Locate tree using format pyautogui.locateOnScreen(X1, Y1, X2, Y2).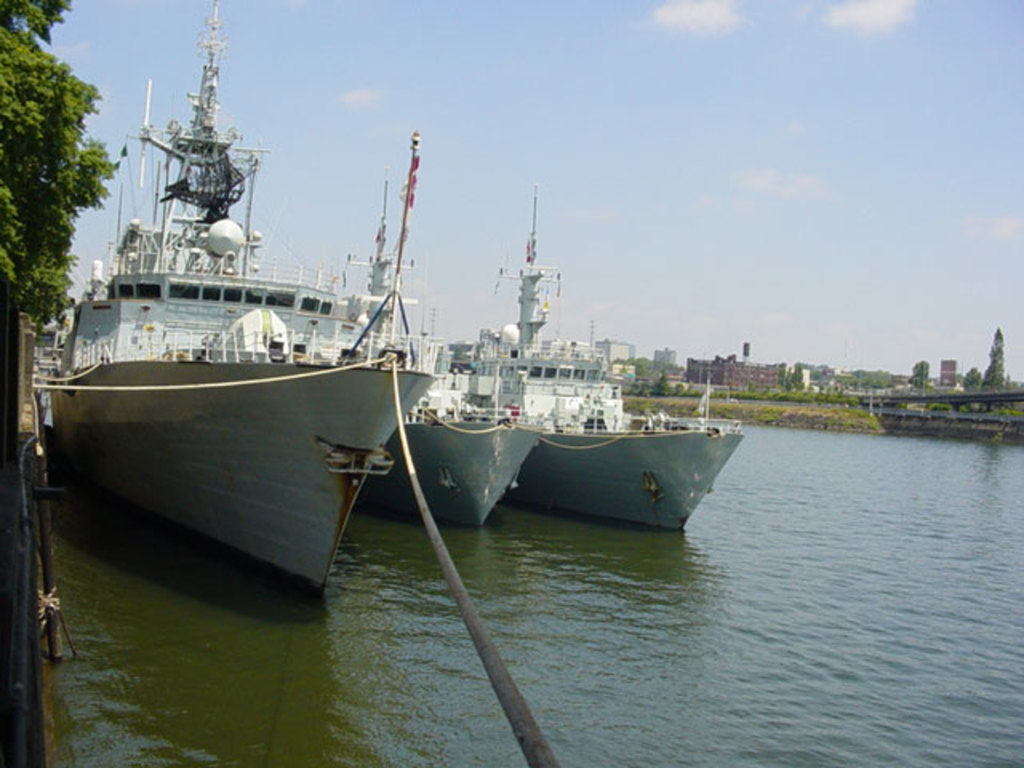
pyautogui.locateOnScreen(3, 24, 99, 338).
